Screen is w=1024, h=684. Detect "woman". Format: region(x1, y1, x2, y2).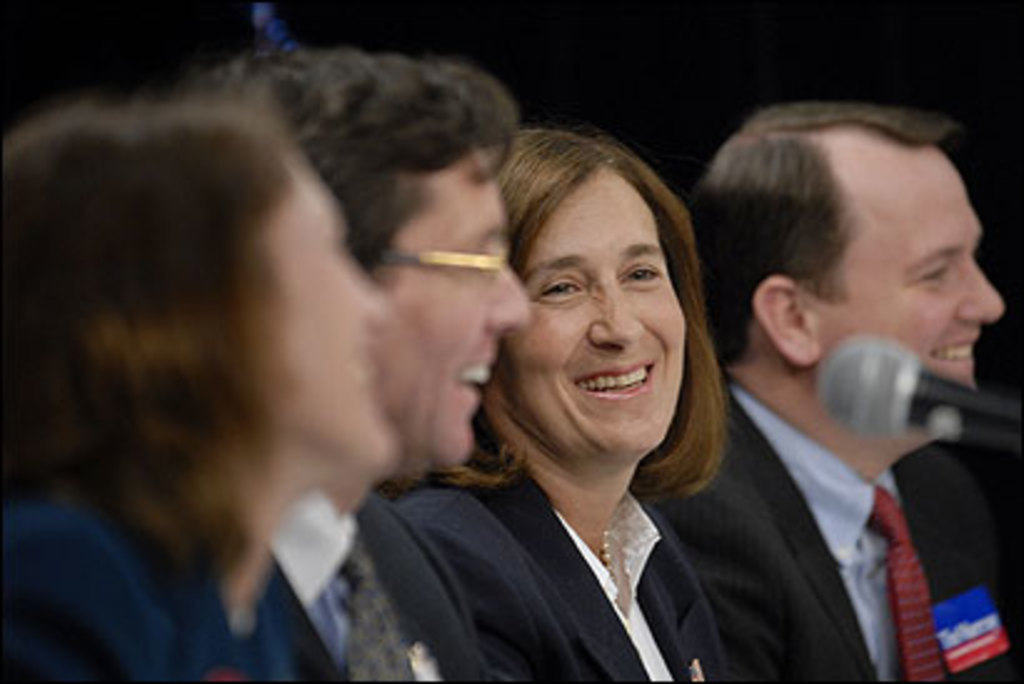
region(0, 85, 415, 682).
